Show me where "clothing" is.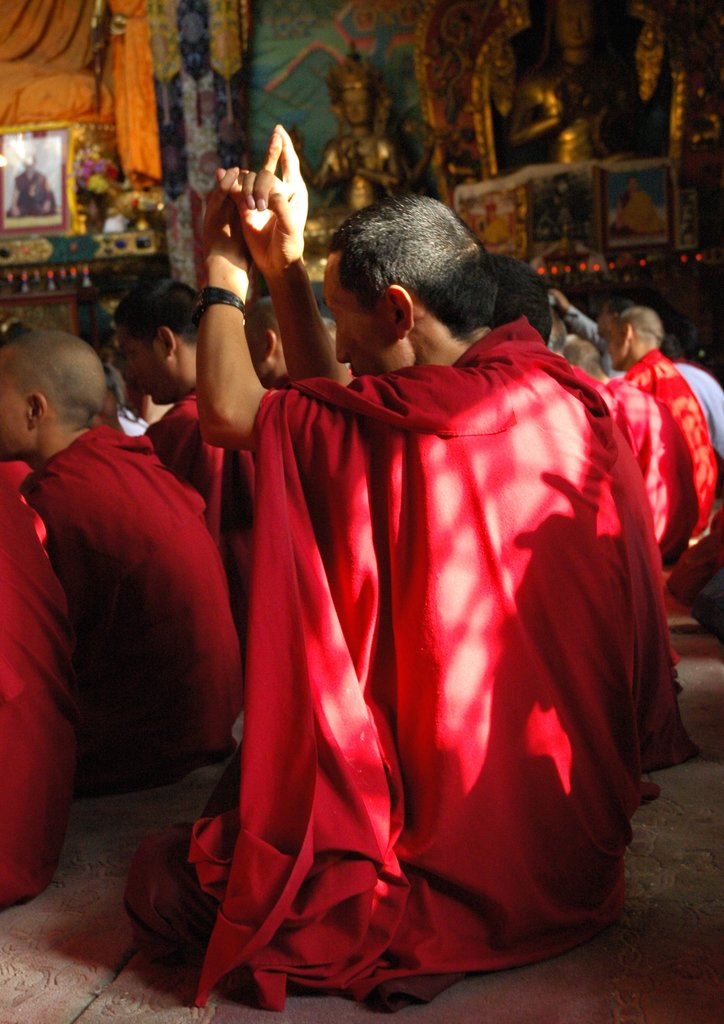
"clothing" is at 16/428/239/790.
